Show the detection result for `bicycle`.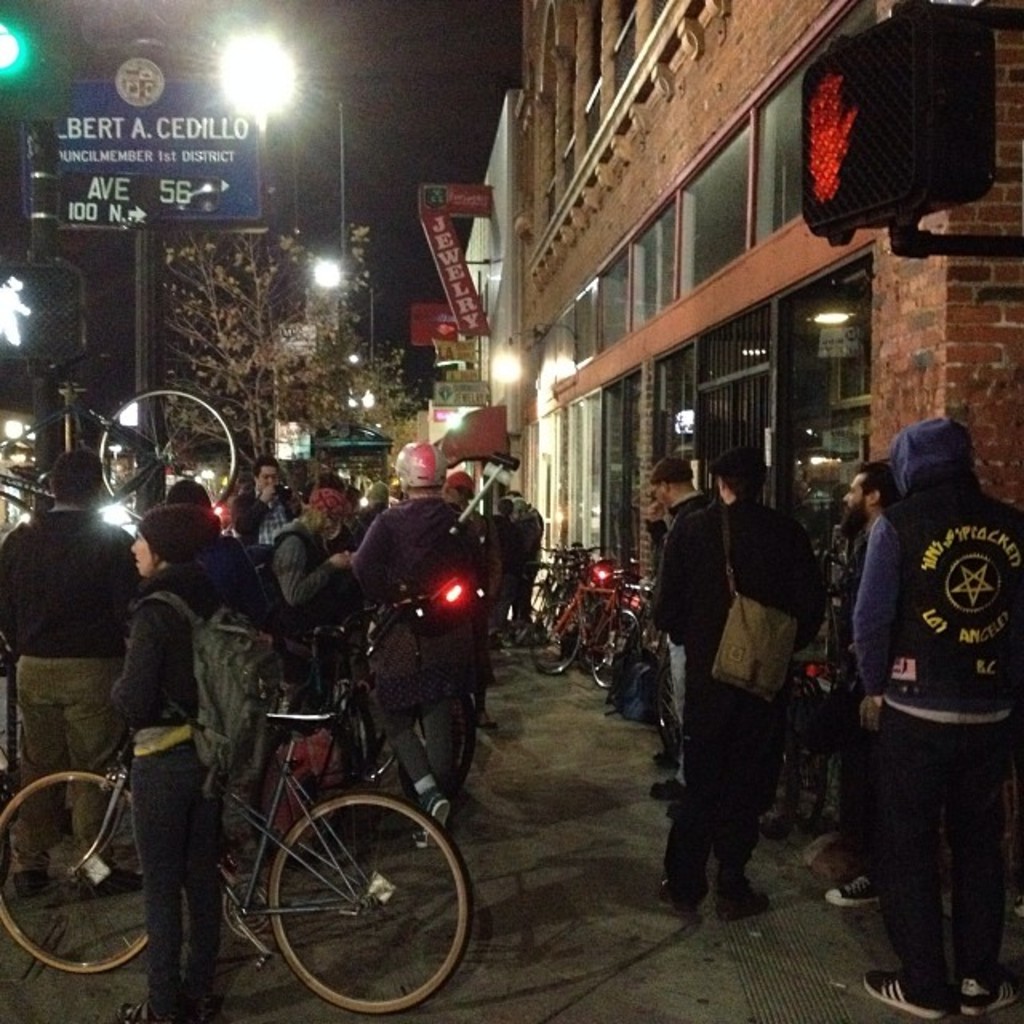
[0,712,475,1016].
